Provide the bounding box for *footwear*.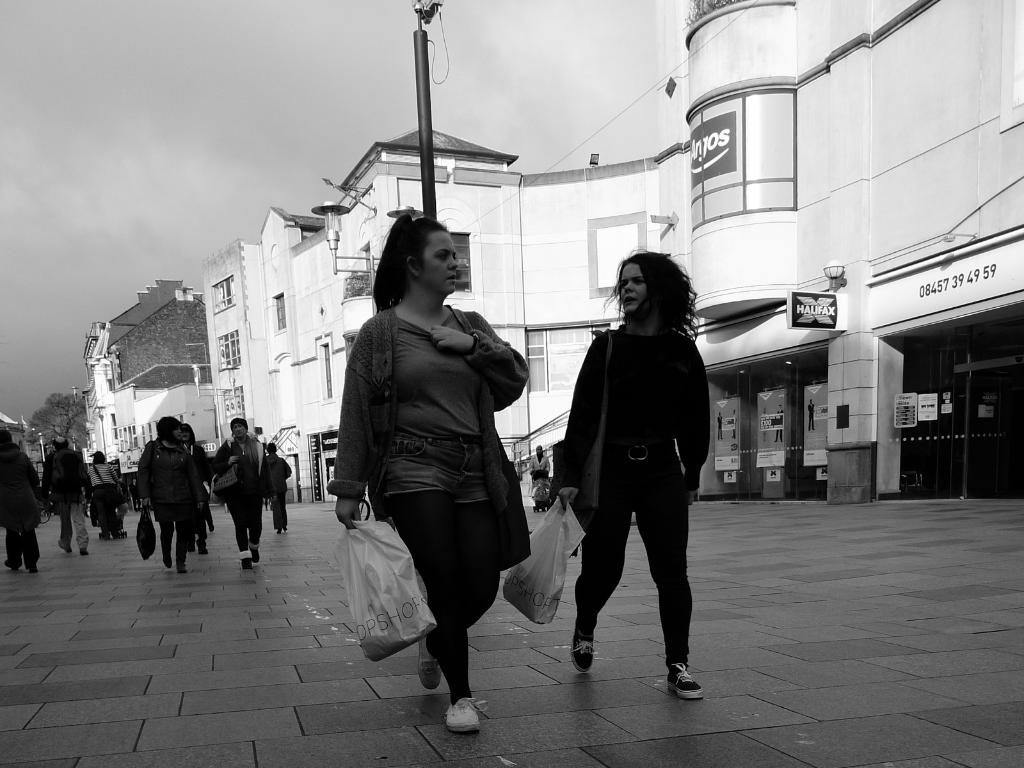
x1=79, y1=549, x2=92, y2=557.
